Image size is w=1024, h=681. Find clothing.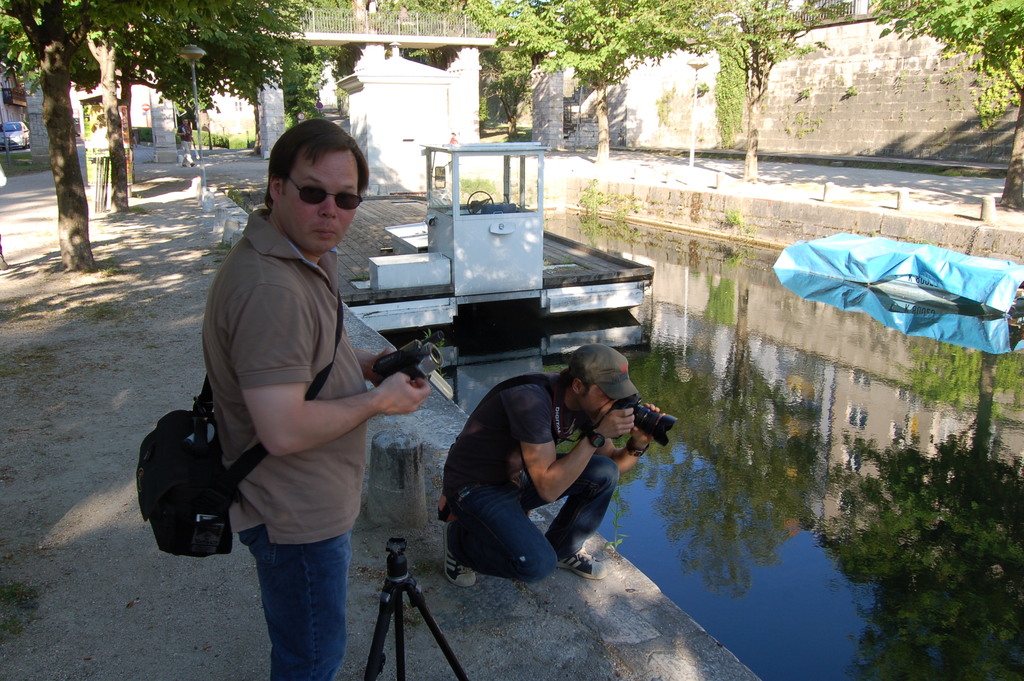
l=440, t=376, r=621, b=585.
